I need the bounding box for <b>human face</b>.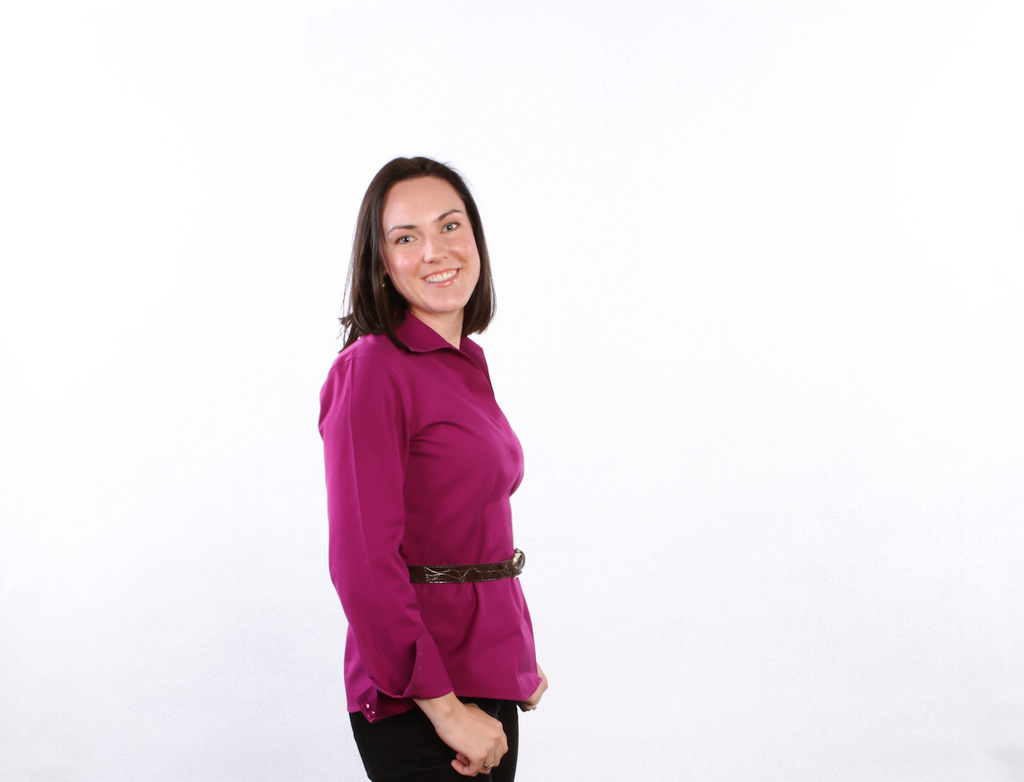
Here it is: bbox=(375, 176, 480, 312).
